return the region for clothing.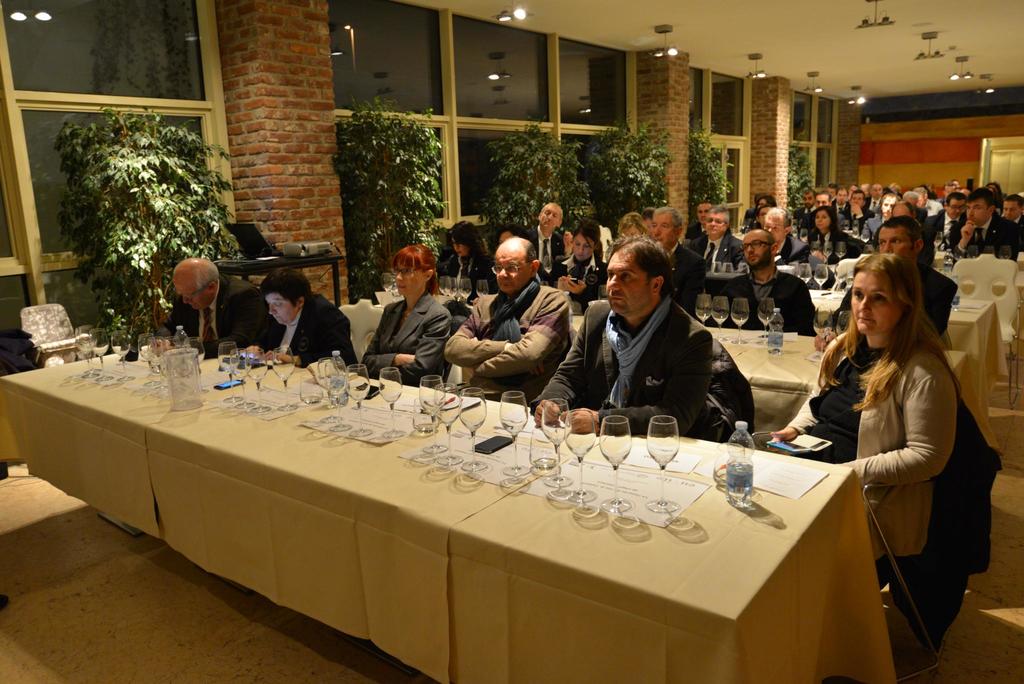
box=[794, 199, 816, 215].
